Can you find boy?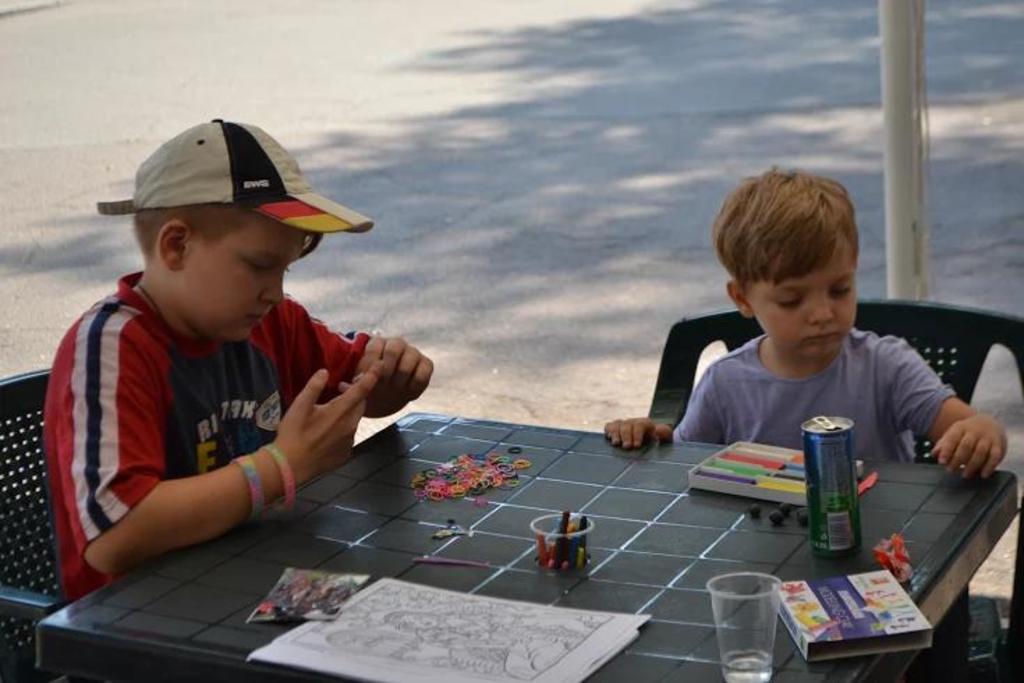
Yes, bounding box: 606,166,1009,481.
